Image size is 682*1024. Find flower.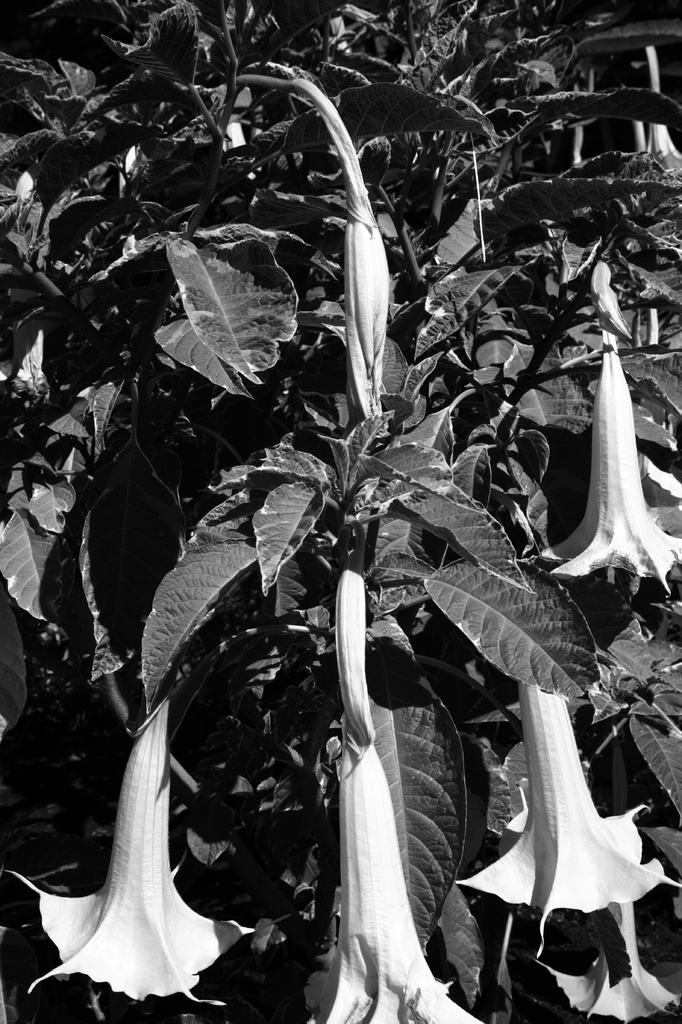
l=539, t=895, r=679, b=1023.
